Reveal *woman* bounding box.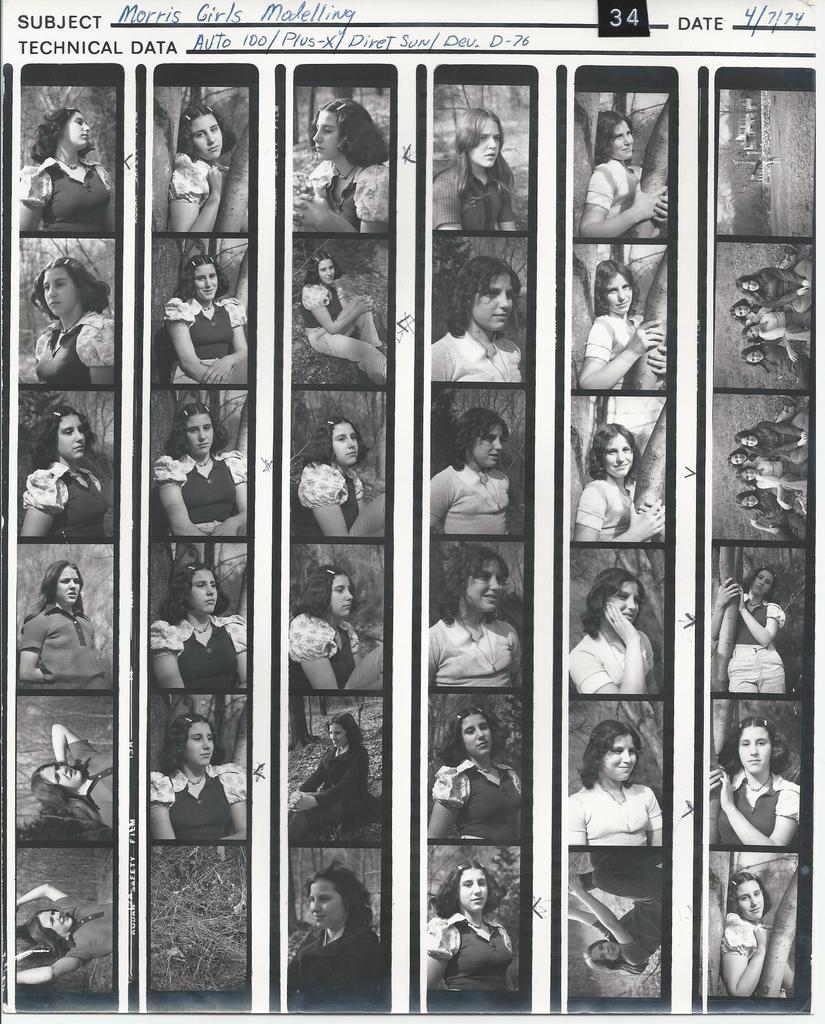
Revealed: bbox=(571, 570, 666, 696).
